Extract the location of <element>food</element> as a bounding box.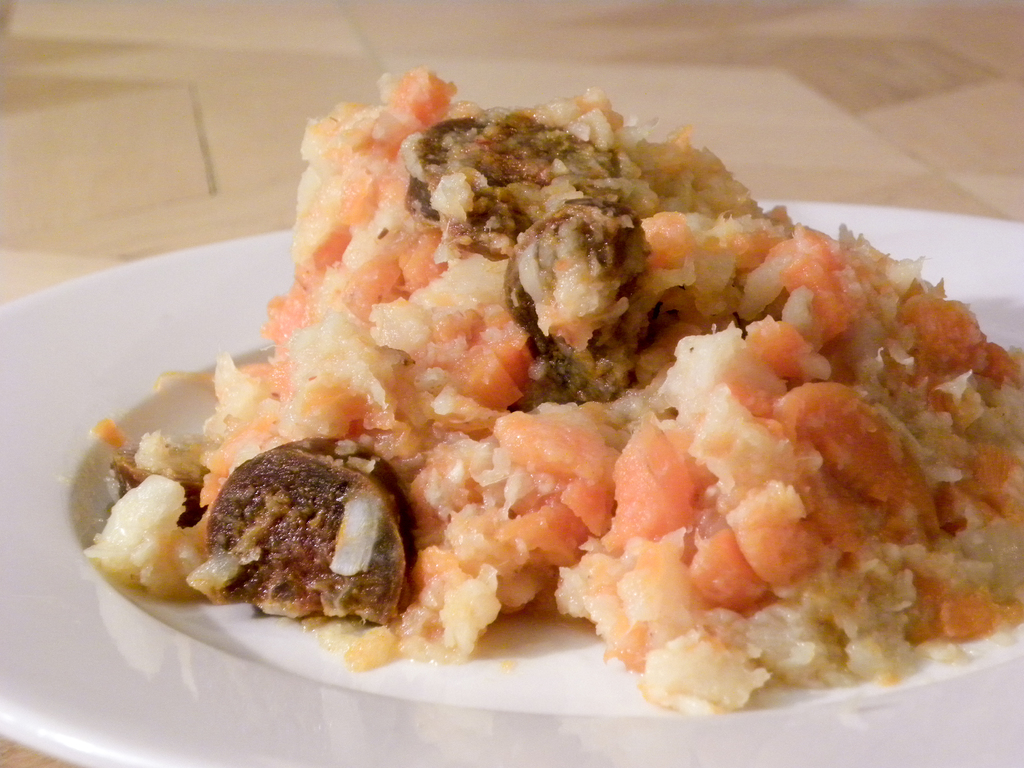
(75, 83, 986, 694).
